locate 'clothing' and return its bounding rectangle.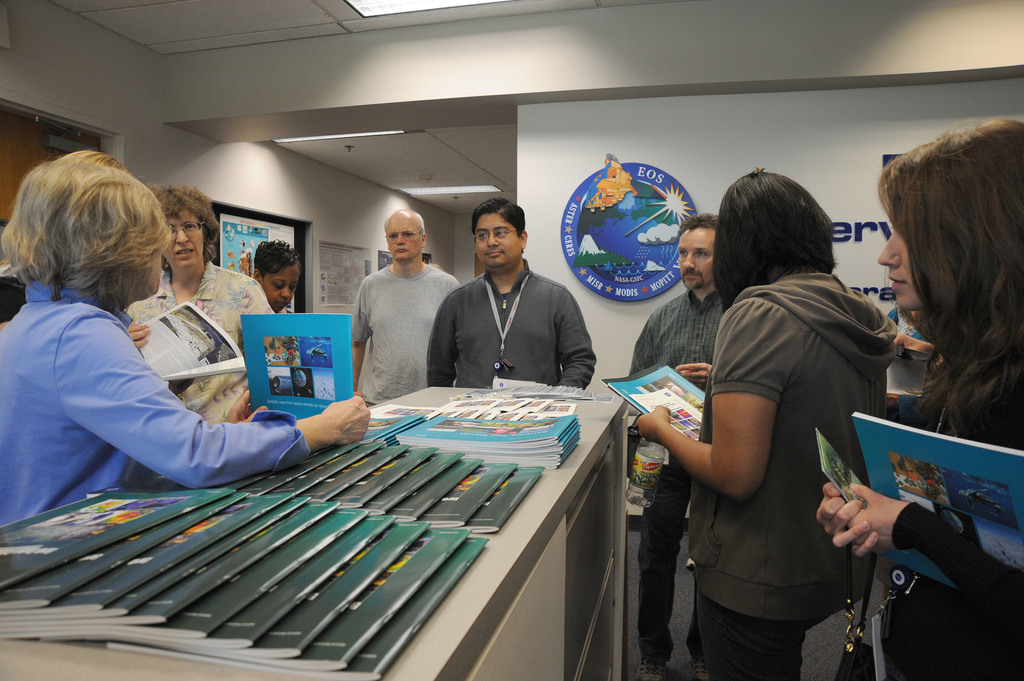
429/260/593/392.
